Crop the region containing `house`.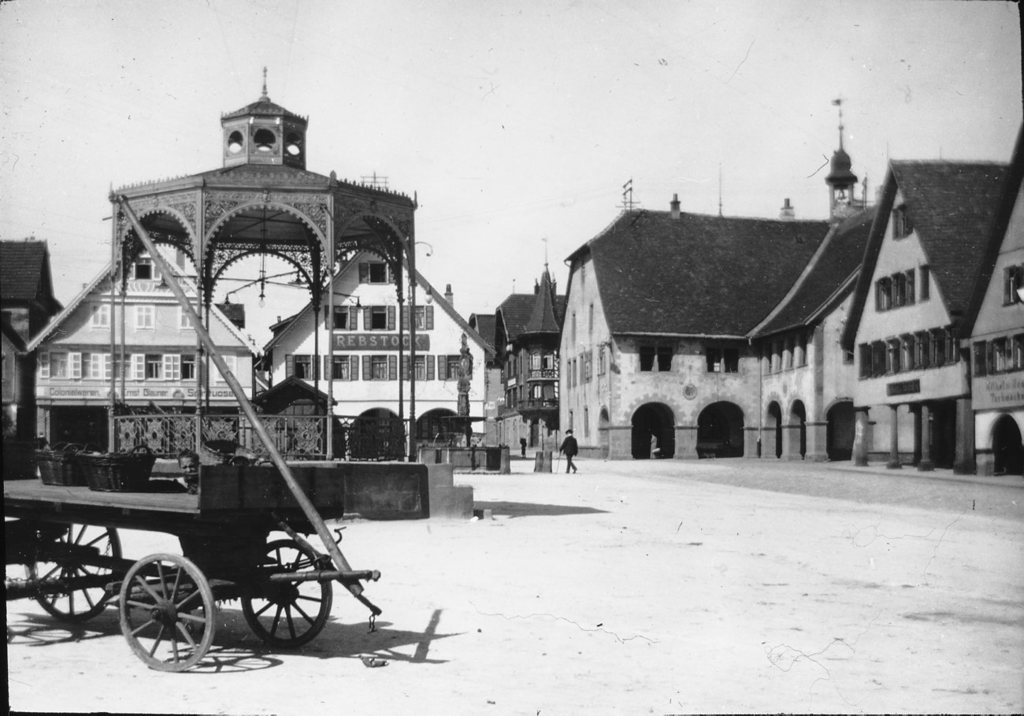
Crop region: rect(27, 232, 262, 407).
